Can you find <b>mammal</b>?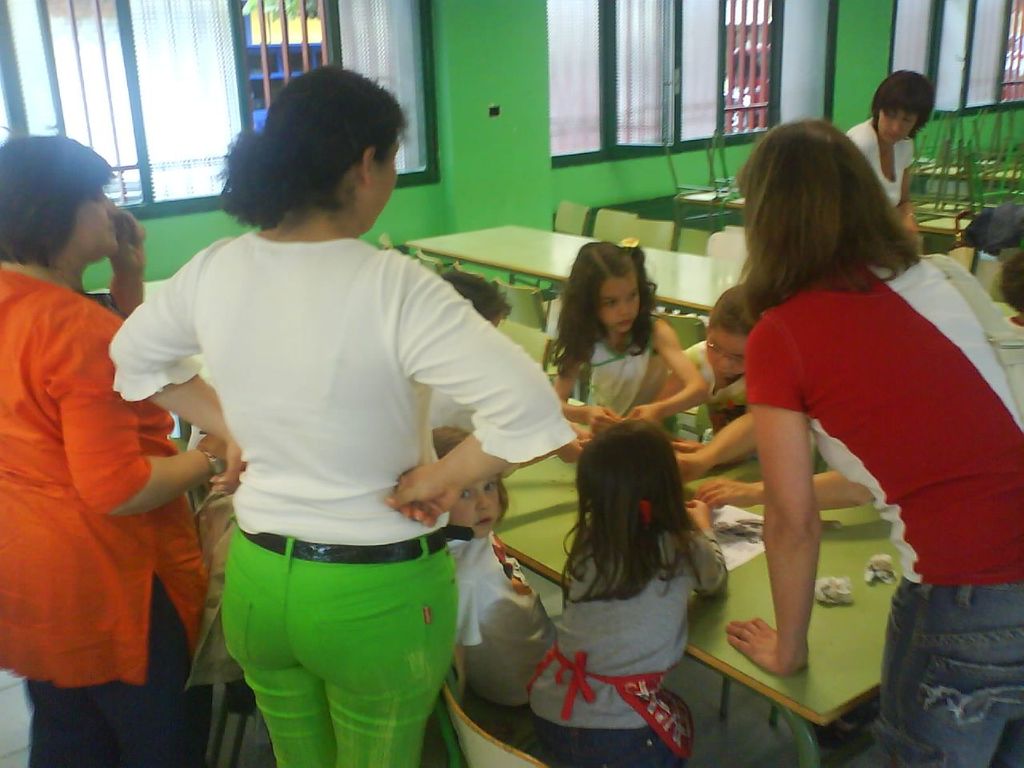
Yes, bounding box: x1=846, y1=69, x2=938, y2=226.
